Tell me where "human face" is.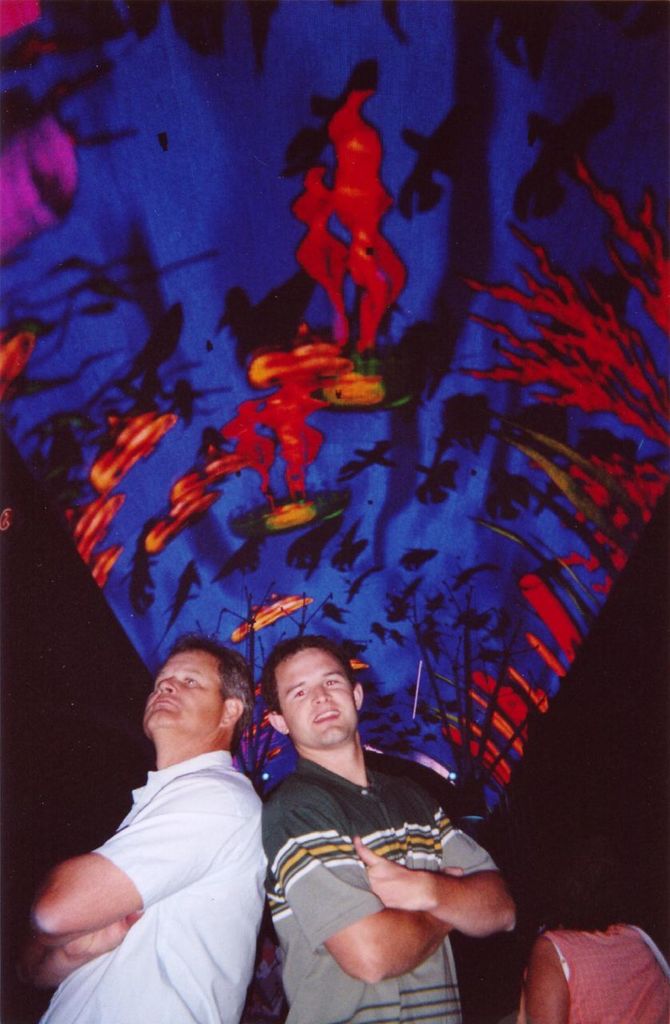
"human face" is at select_region(275, 646, 356, 746).
